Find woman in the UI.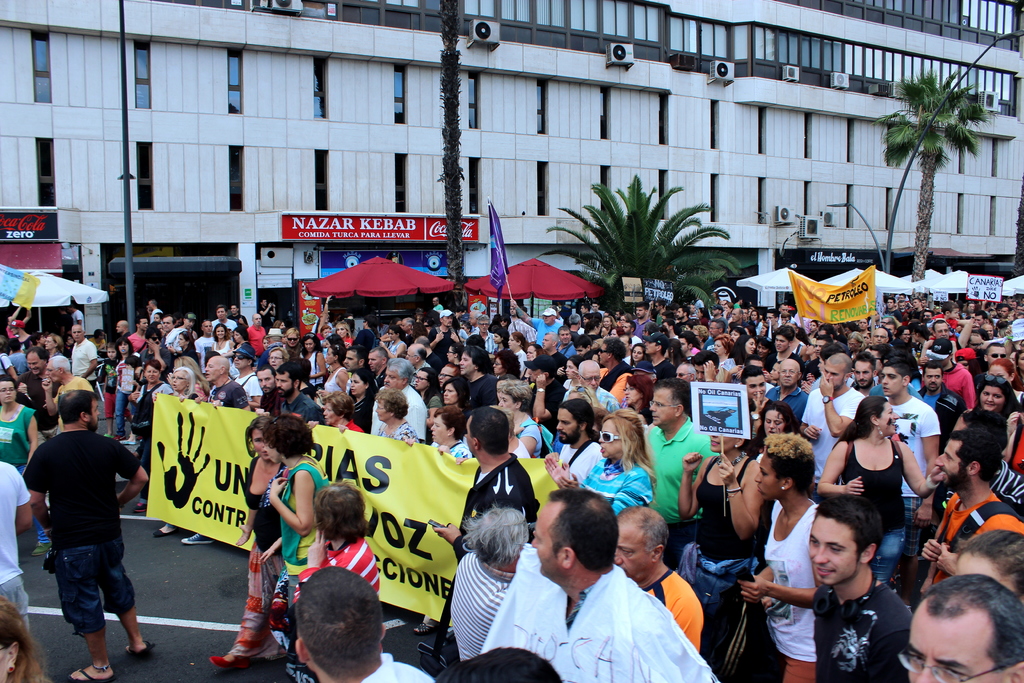
UI element at <box>819,398,948,582</box>.
